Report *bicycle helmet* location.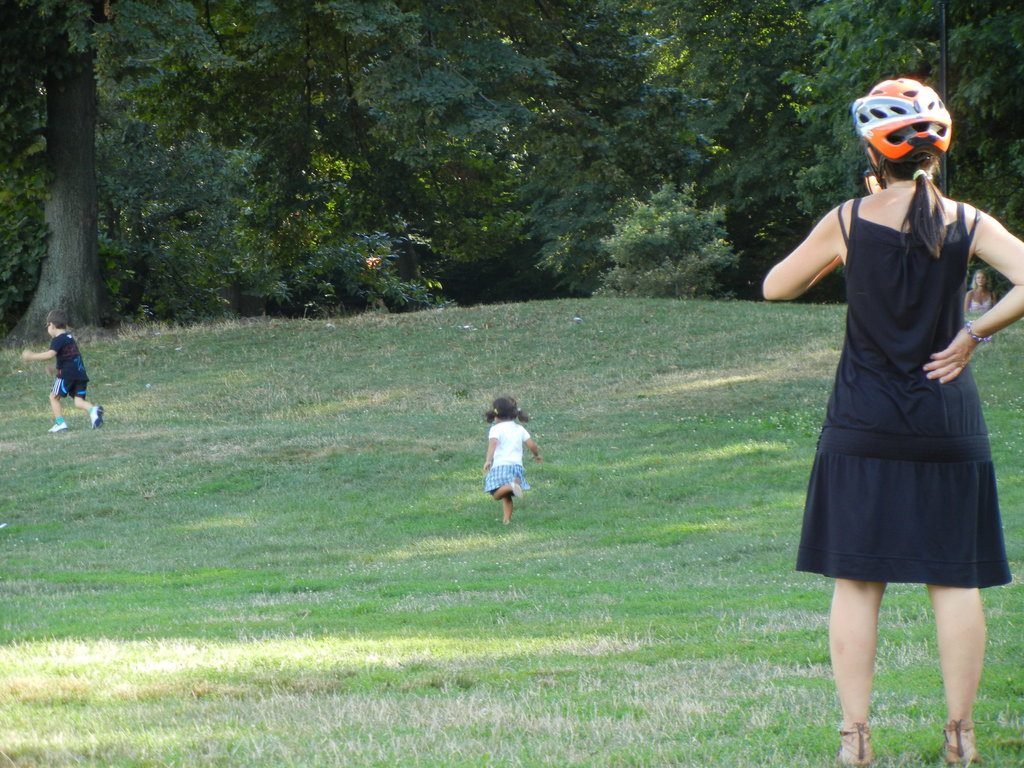
Report: locate(851, 77, 958, 161).
